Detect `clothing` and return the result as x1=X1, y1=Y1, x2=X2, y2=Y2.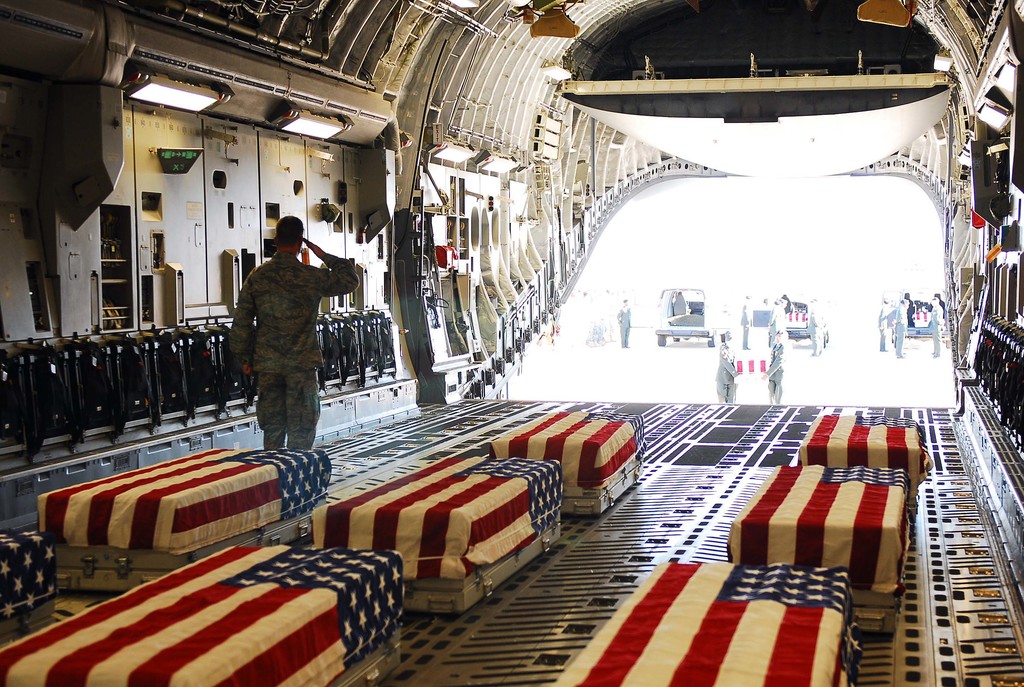
x1=929, y1=303, x2=947, y2=358.
